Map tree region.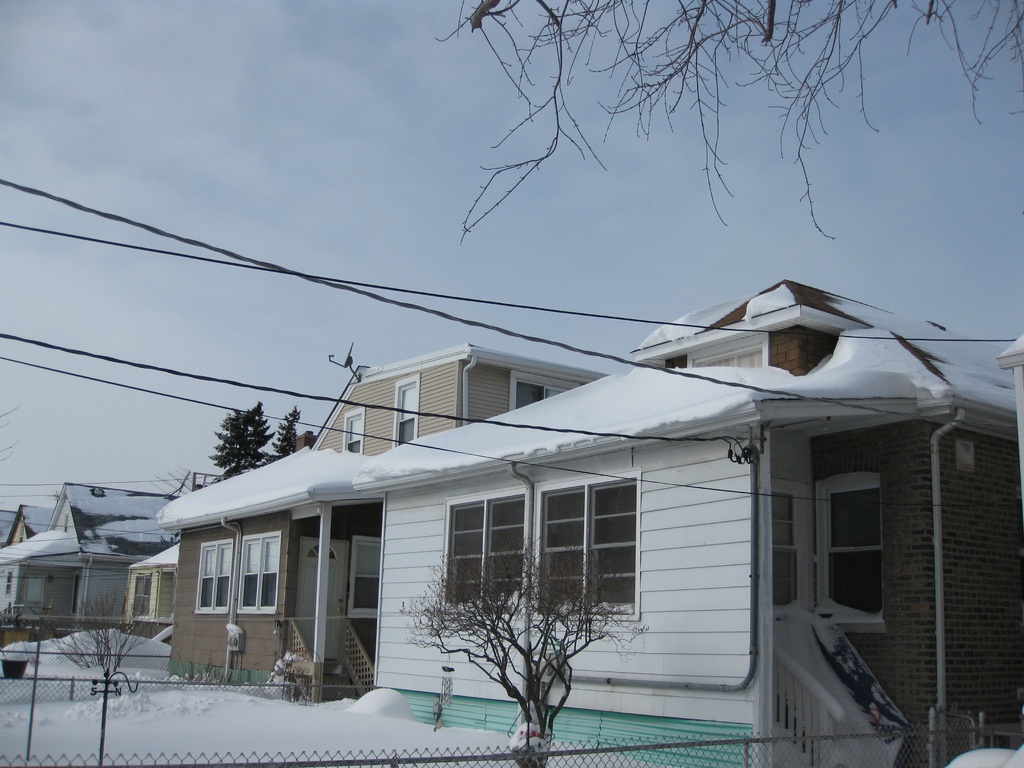
Mapped to x1=269, y1=408, x2=301, y2=458.
